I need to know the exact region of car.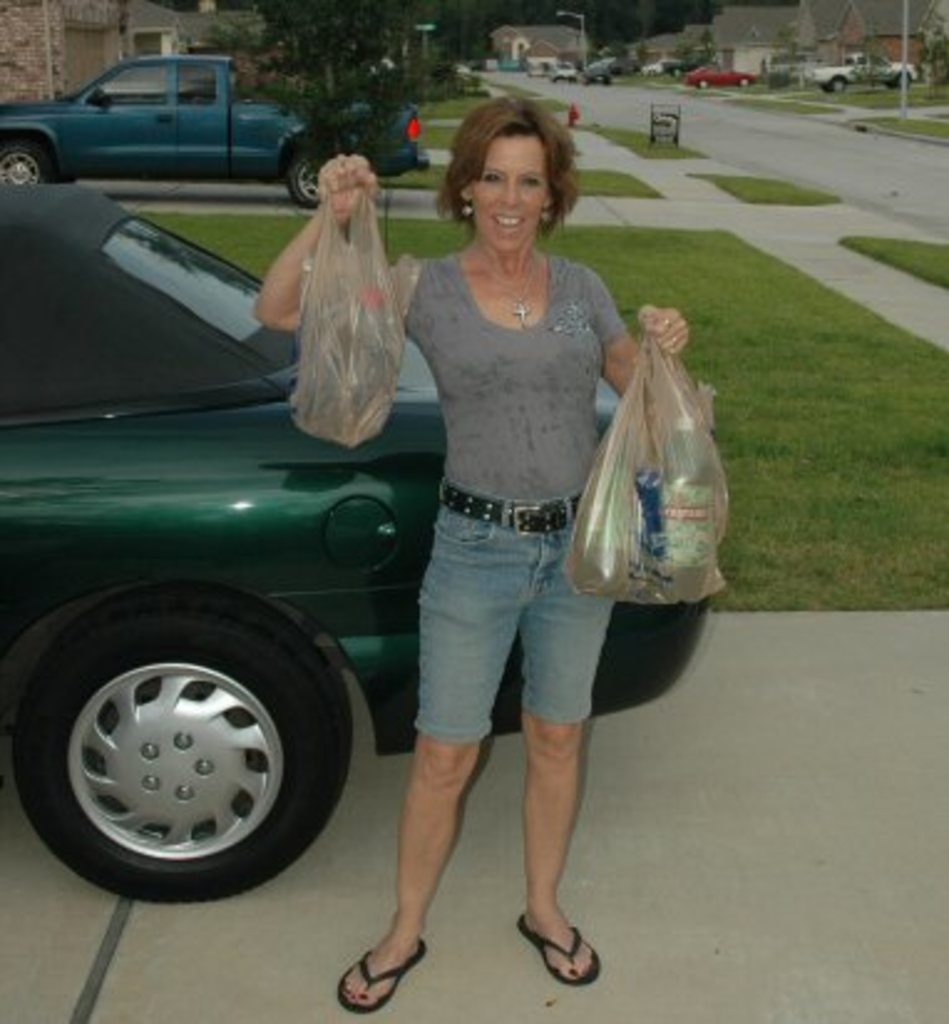
Region: (x1=678, y1=62, x2=760, y2=89).
